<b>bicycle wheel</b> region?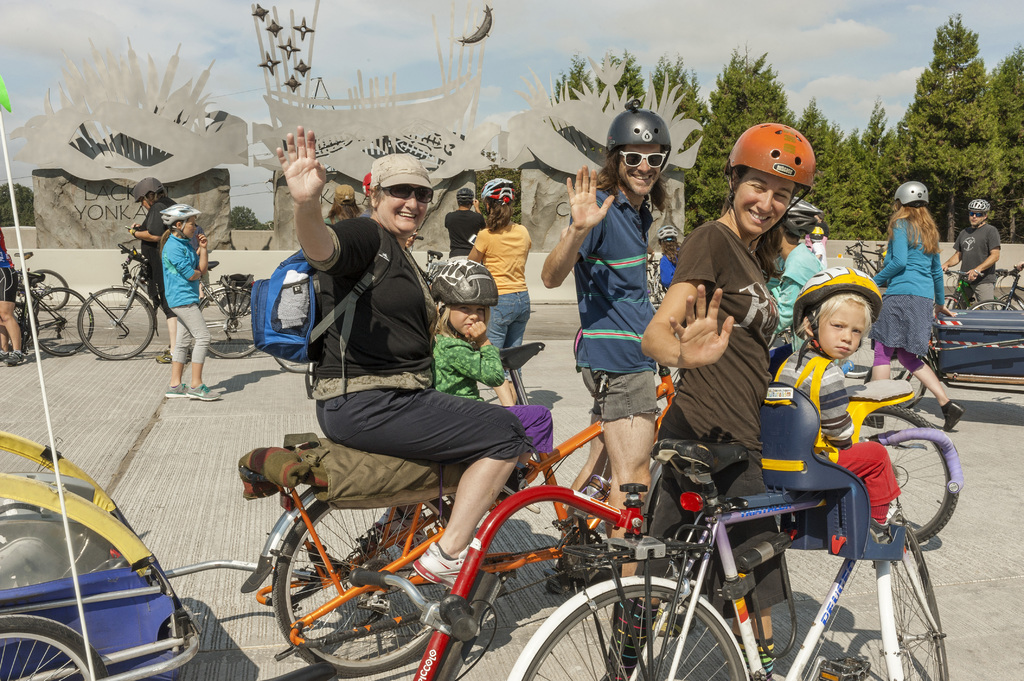
box=[266, 501, 419, 662]
